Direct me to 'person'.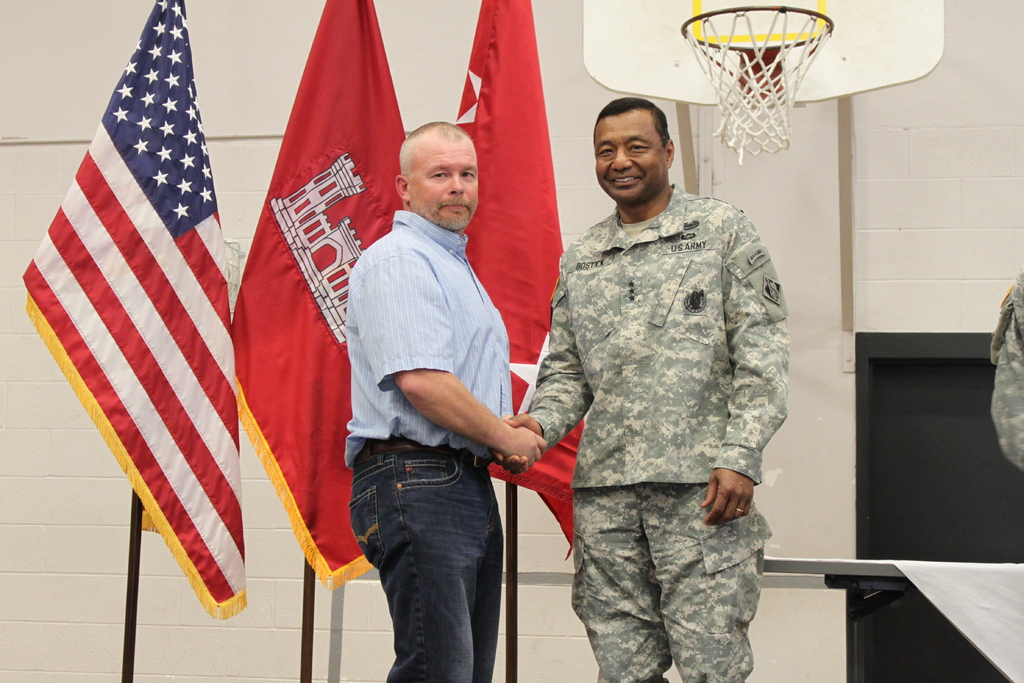
Direction: (343,122,547,682).
